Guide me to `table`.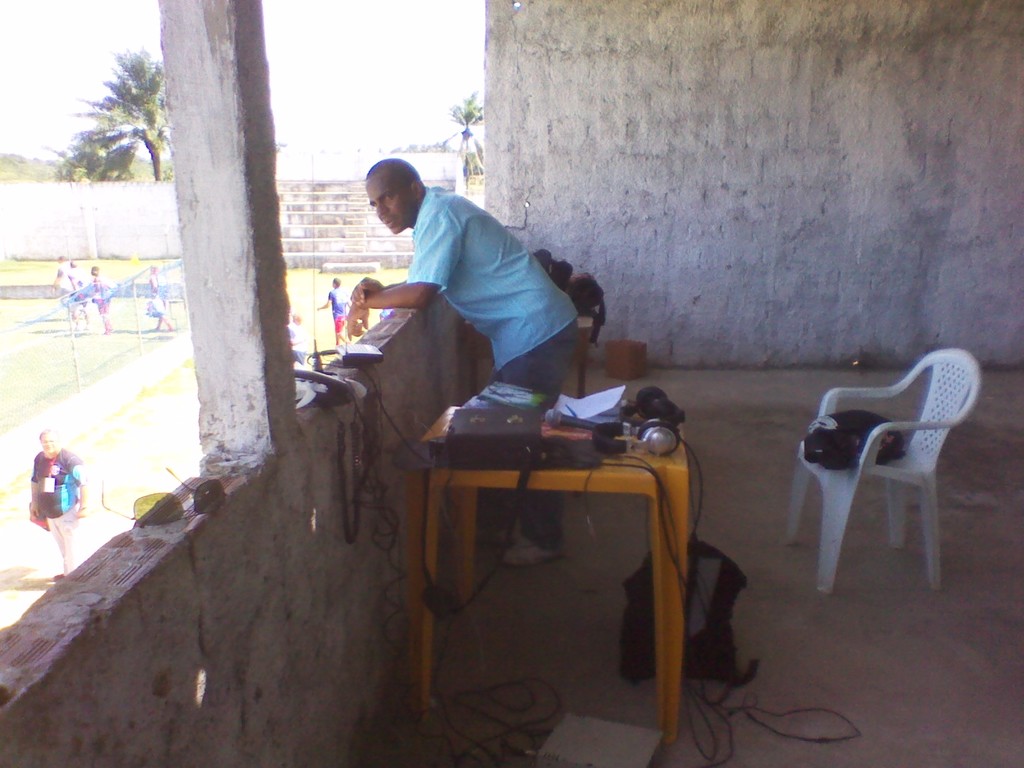
Guidance: bbox=[385, 362, 735, 750].
